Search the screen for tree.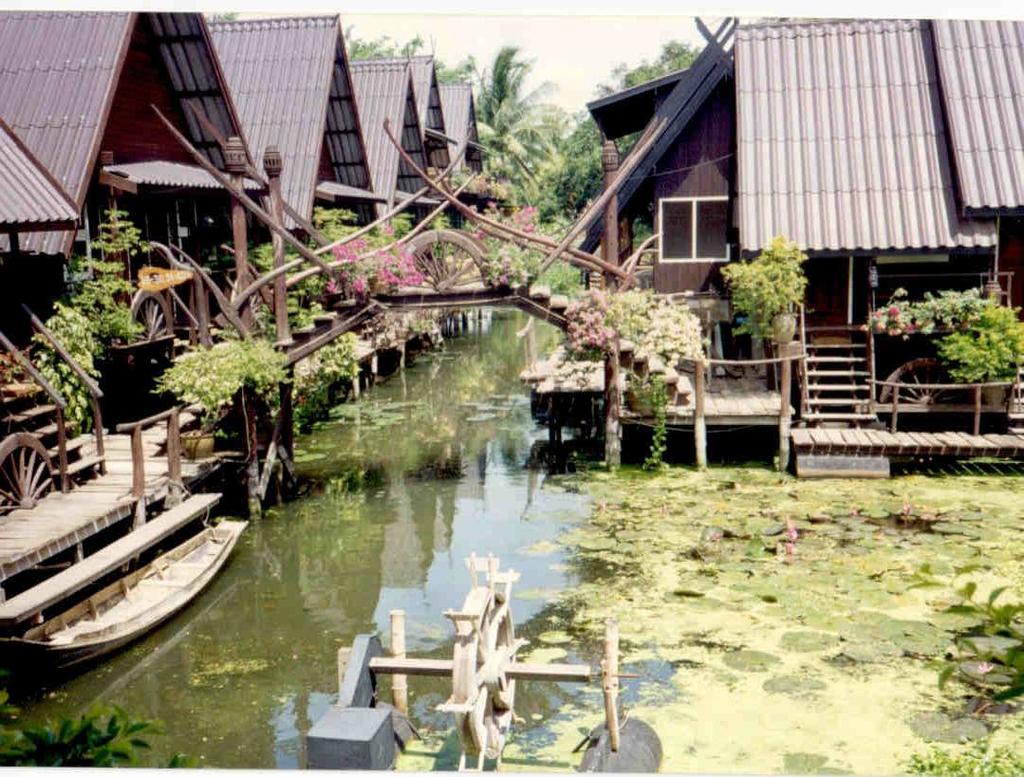
Found at detection(470, 42, 565, 183).
